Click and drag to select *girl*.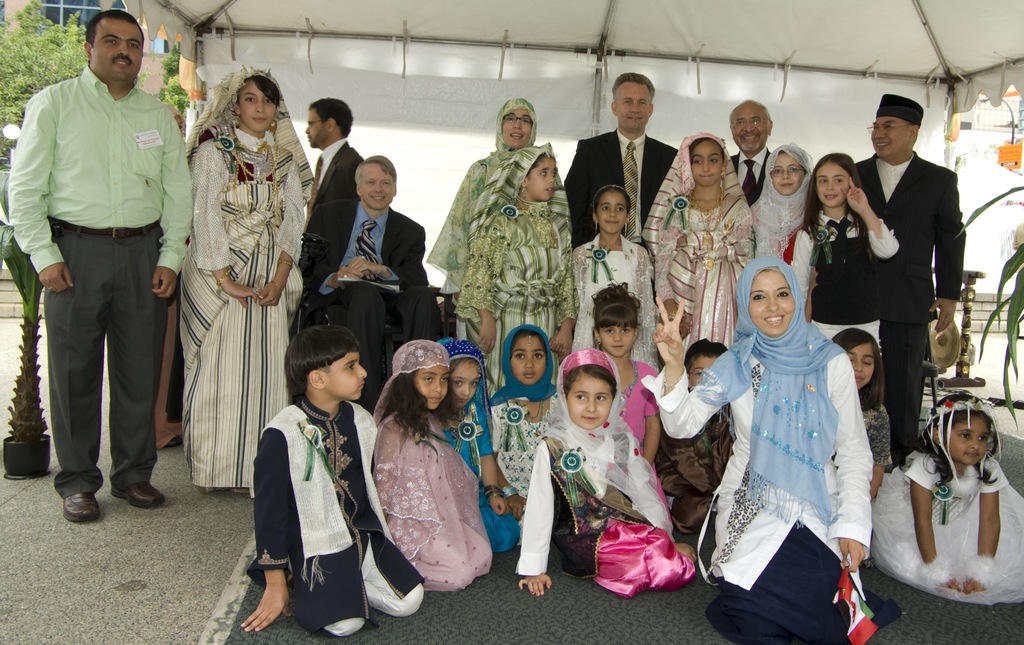
Selection: (182,61,316,498).
